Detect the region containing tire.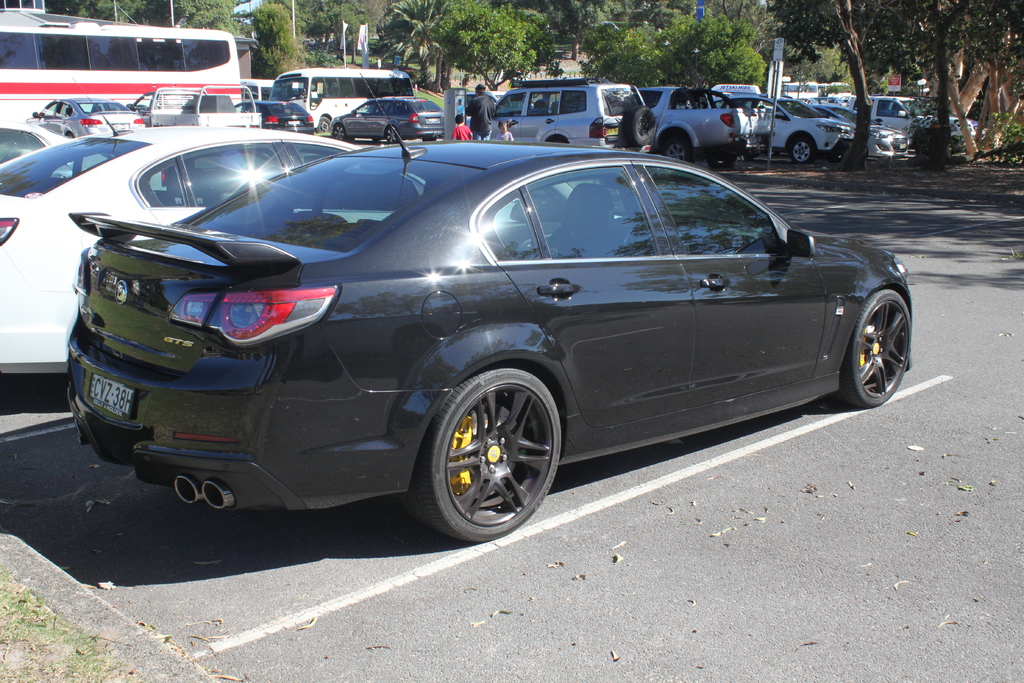
detection(318, 115, 336, 136).
